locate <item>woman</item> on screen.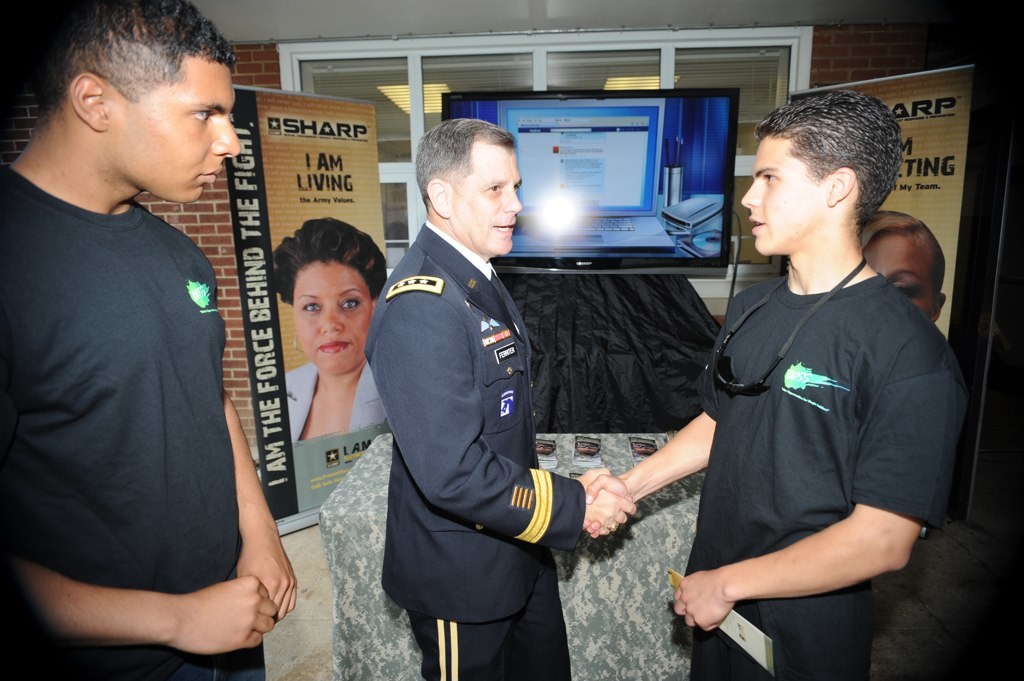
On screen at (592, 99, 929, 680).
